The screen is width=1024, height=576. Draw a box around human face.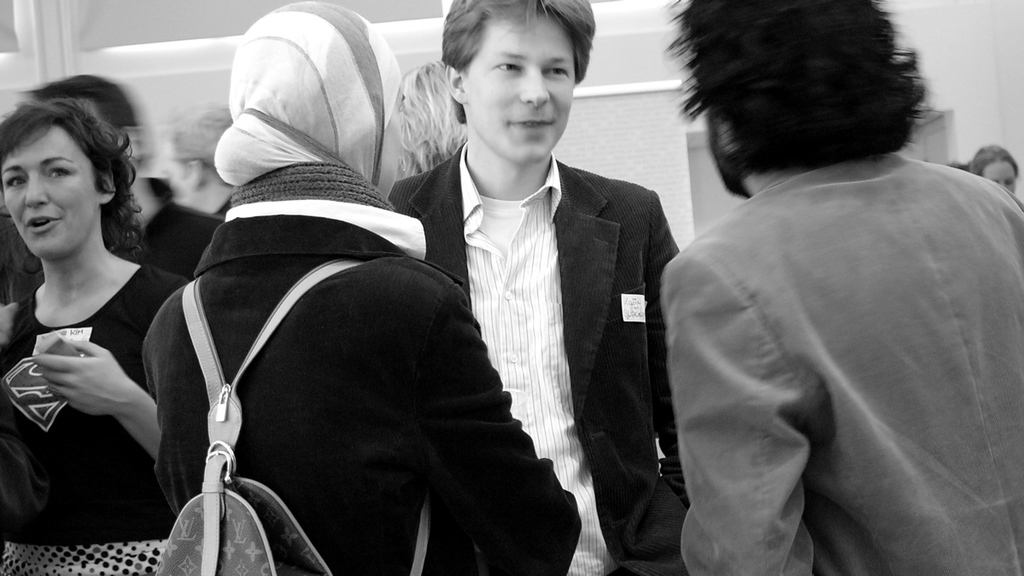
{"left": 982, "top": 161, "right": 1015, "bottom": 197}.
